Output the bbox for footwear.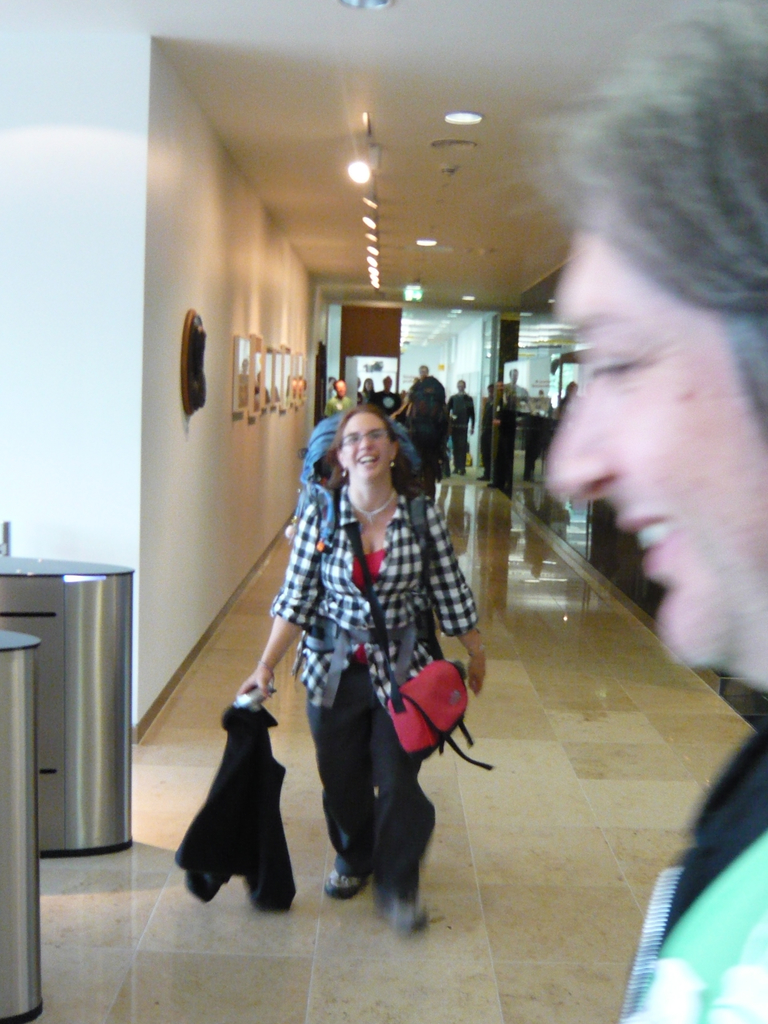
(321,869,367,900).
